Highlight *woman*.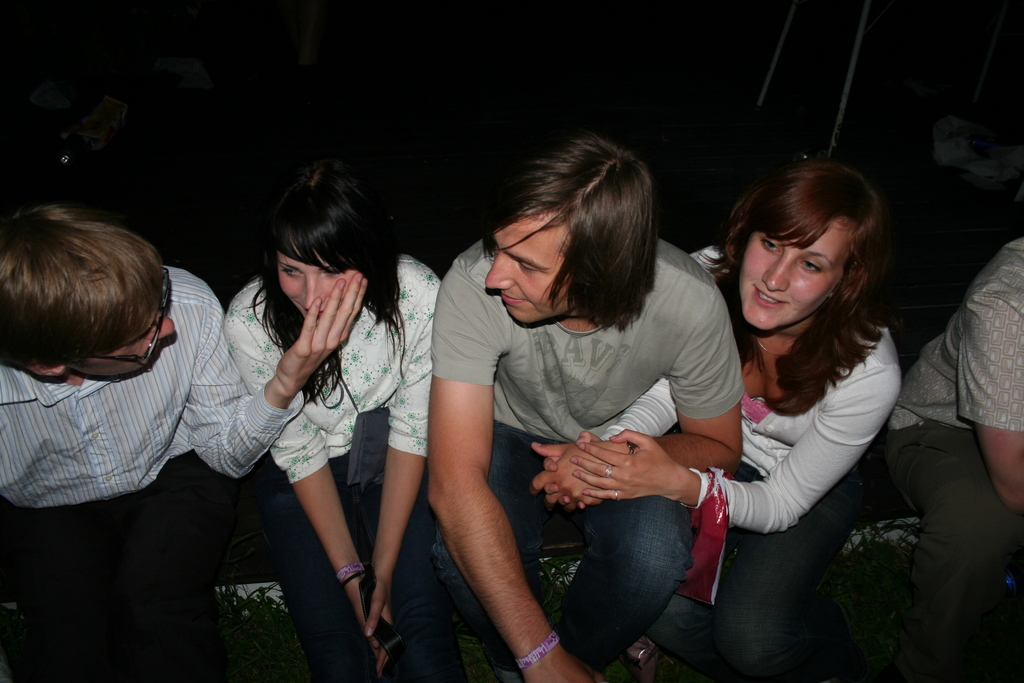
Highlighted region: 528, 163, 911, 682.
